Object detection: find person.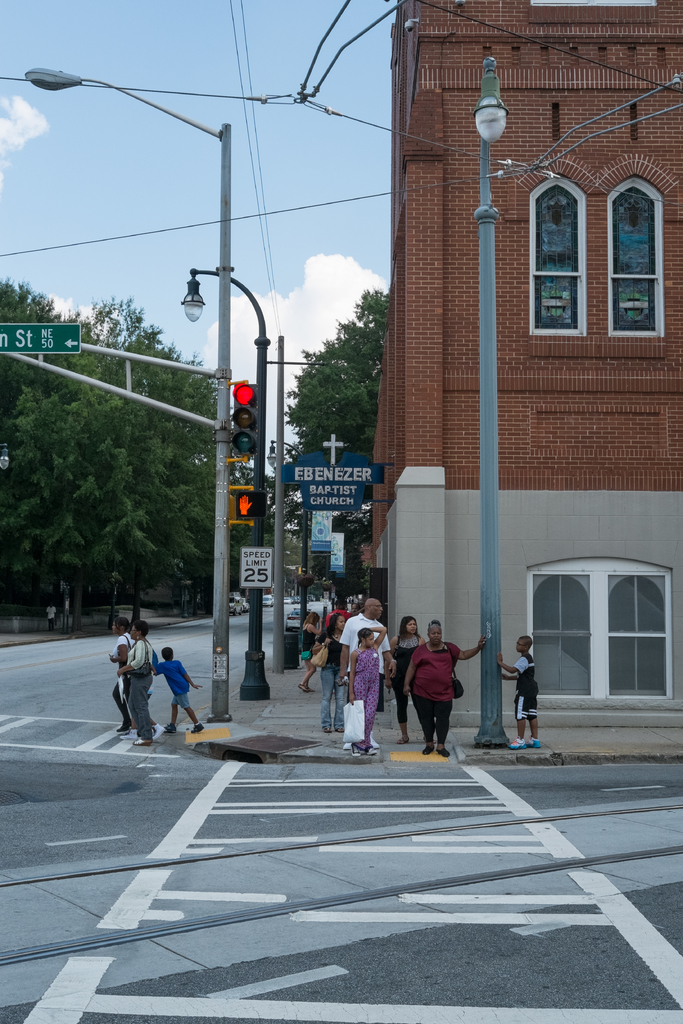
344 634 377 762.
